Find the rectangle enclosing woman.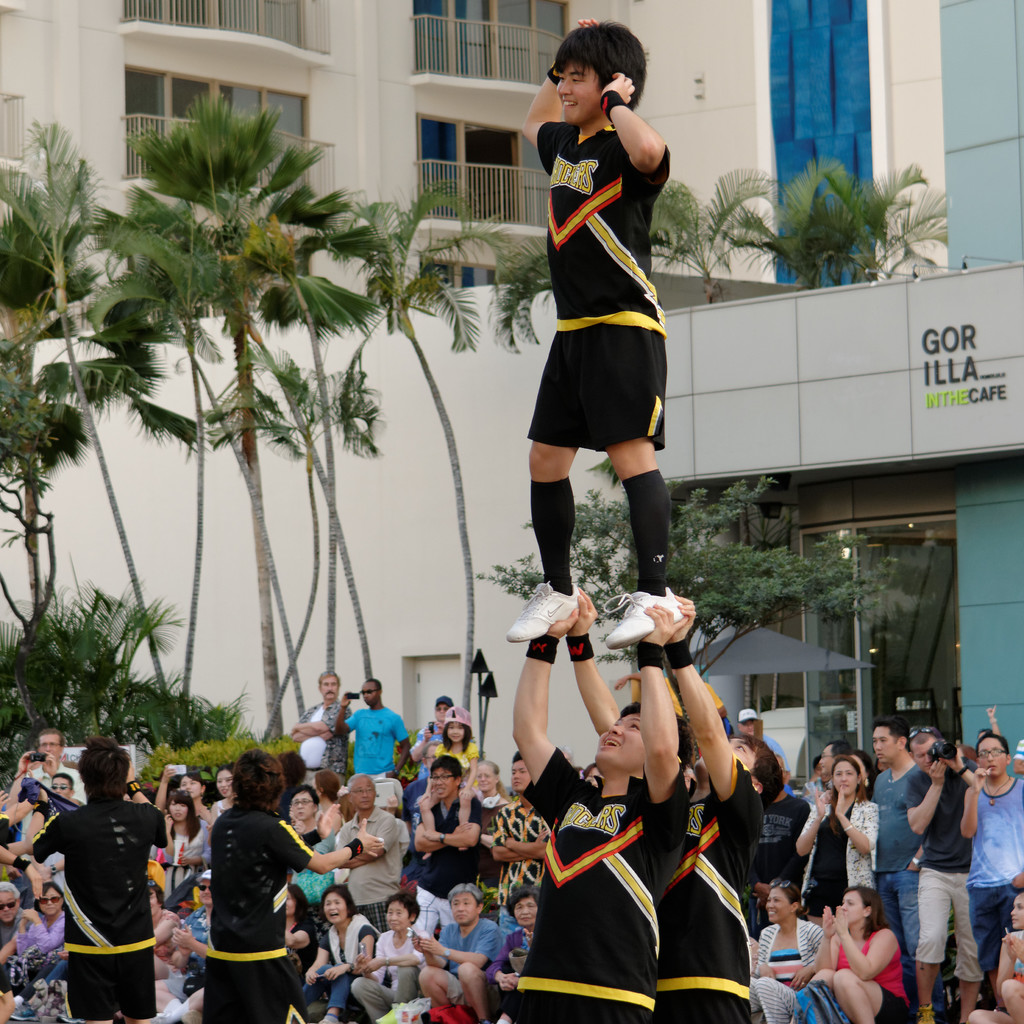
x1=211 y1=762 x2=241 y2=831.
